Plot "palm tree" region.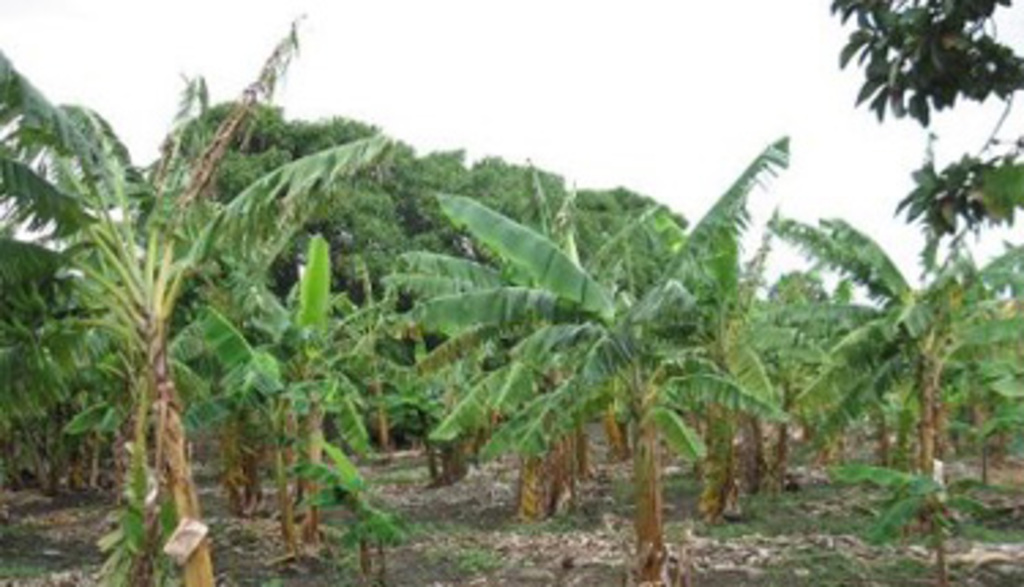
Plotted at [x1=44, y1=109, x2=232, y2=584].
